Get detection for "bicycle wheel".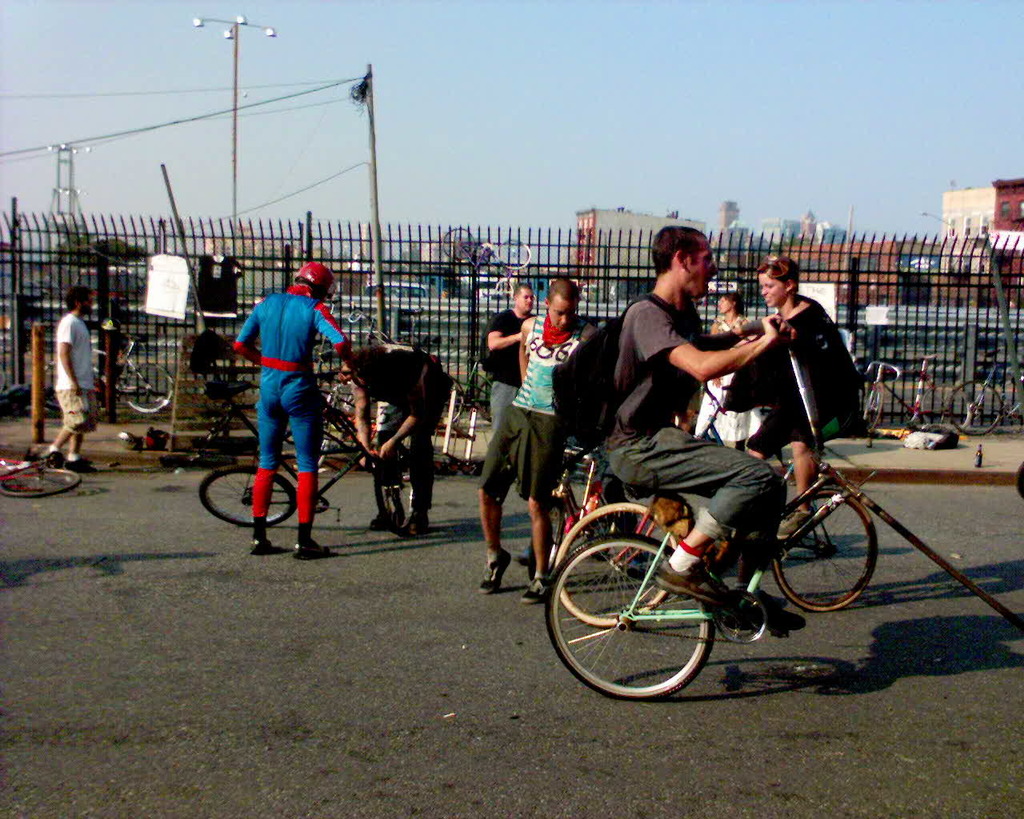
Detection: (x1=944, y1=378, x2=1010, y2=441).
